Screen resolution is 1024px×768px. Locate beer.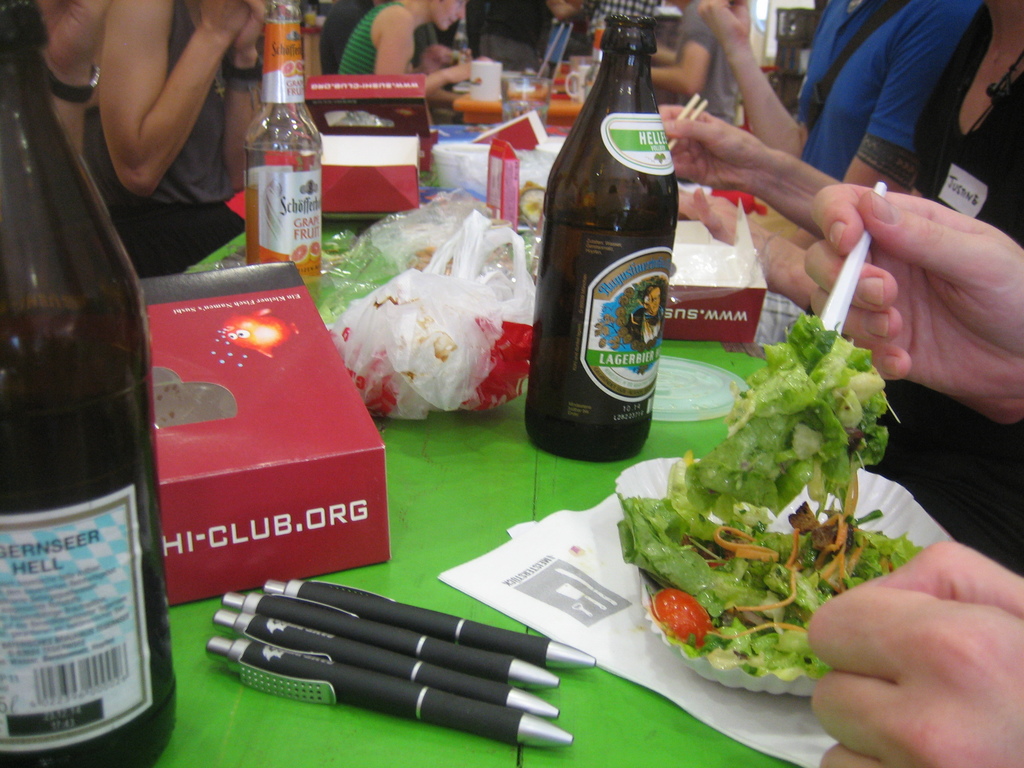
x1=534, y1=8, x2=687, y2=468.
